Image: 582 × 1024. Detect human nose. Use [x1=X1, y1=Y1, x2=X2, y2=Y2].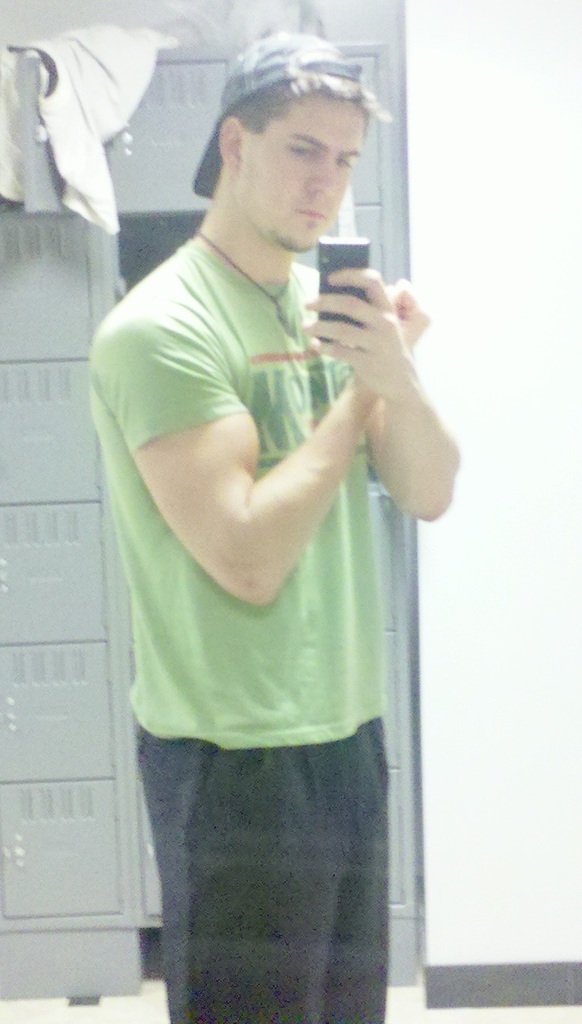
[x1=308, y1=160, x2=334, y2=198].
